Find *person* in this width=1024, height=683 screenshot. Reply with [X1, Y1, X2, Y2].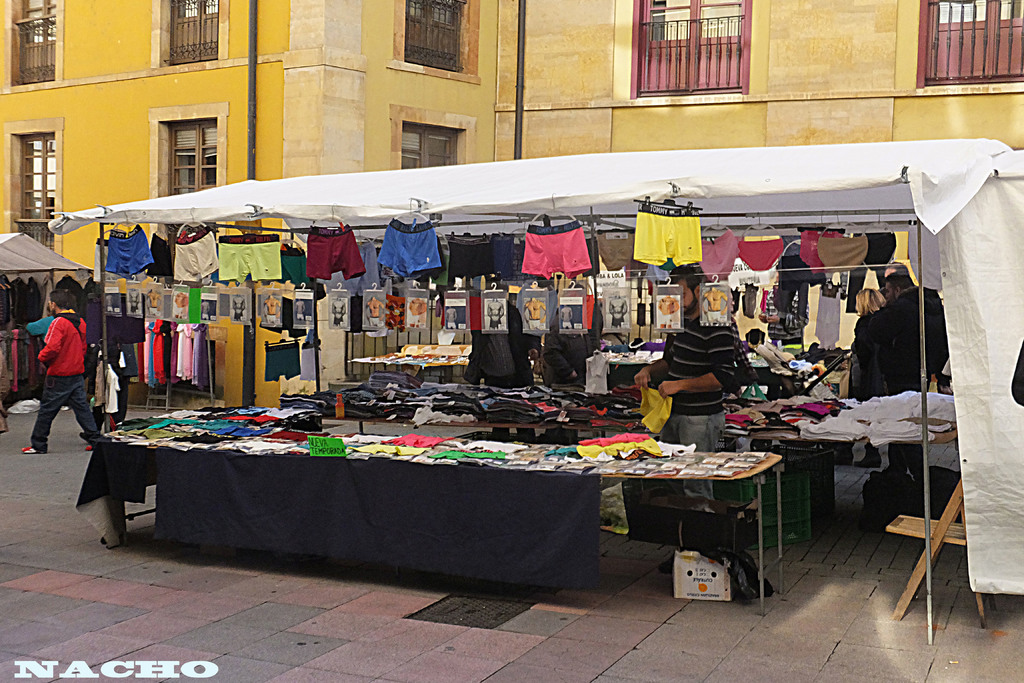
[607, 297, 628, 327].
